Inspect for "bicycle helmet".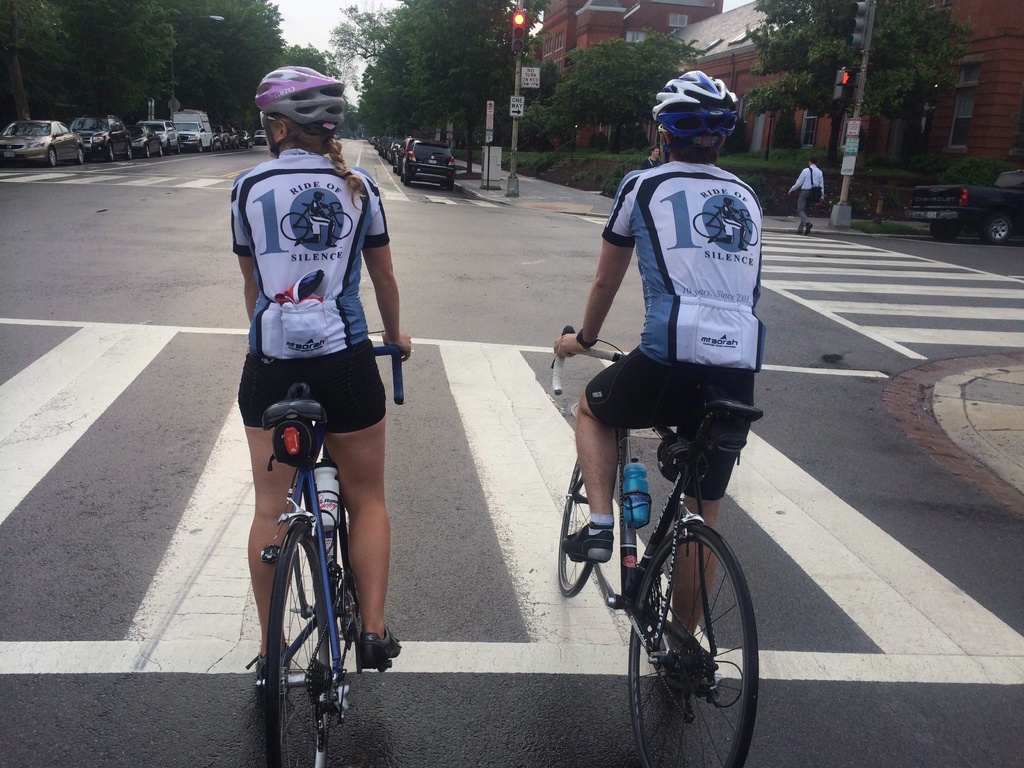
Inspection: x1=252 y1=65 x2=342 y2=146.
